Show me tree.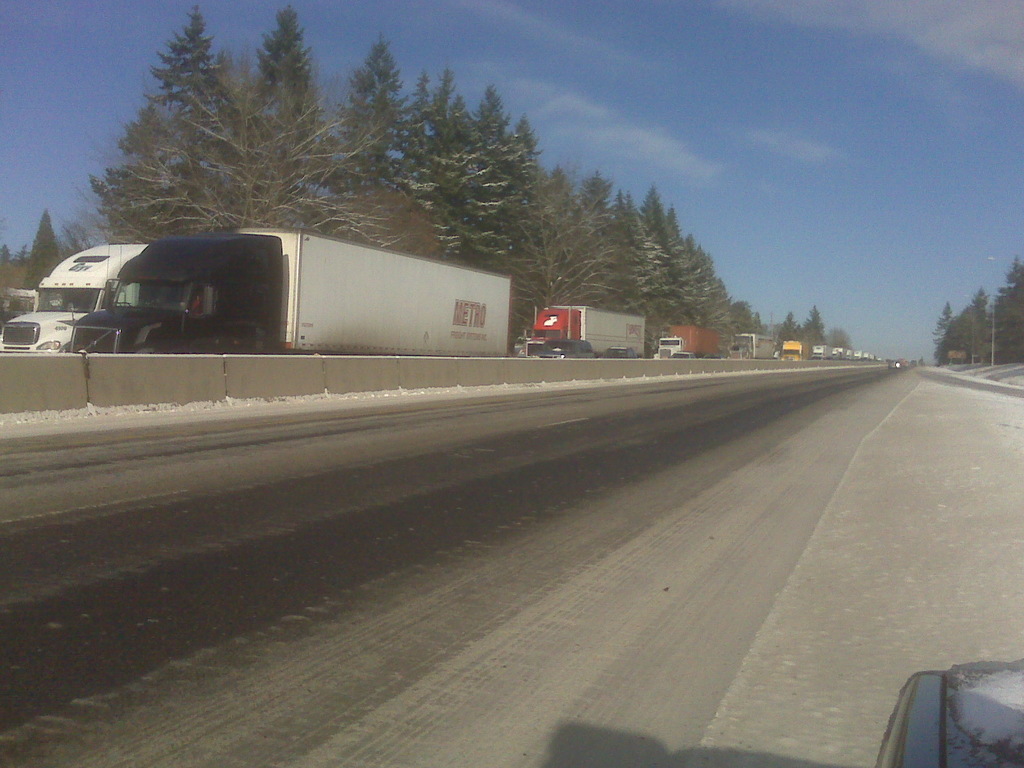
tree is here: {"x1": 771, "y1": 314, "x2": 807, "y2": 349}.
